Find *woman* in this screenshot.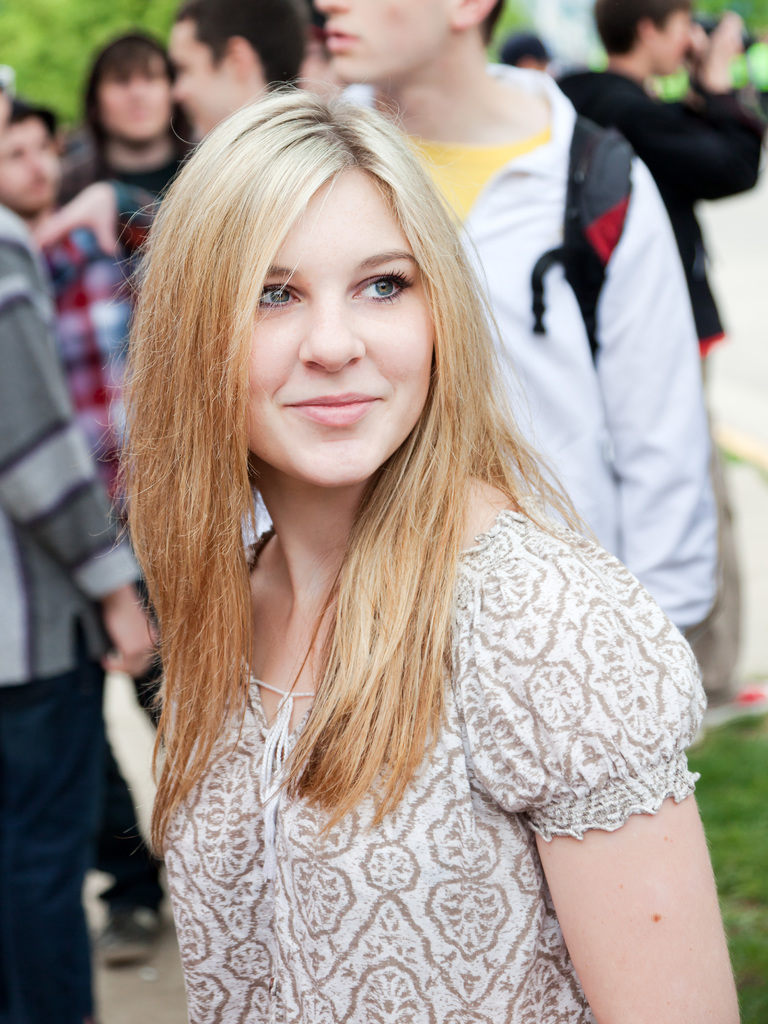
The bounding box for *woman* is Rect(77, 70, 723, 993).
